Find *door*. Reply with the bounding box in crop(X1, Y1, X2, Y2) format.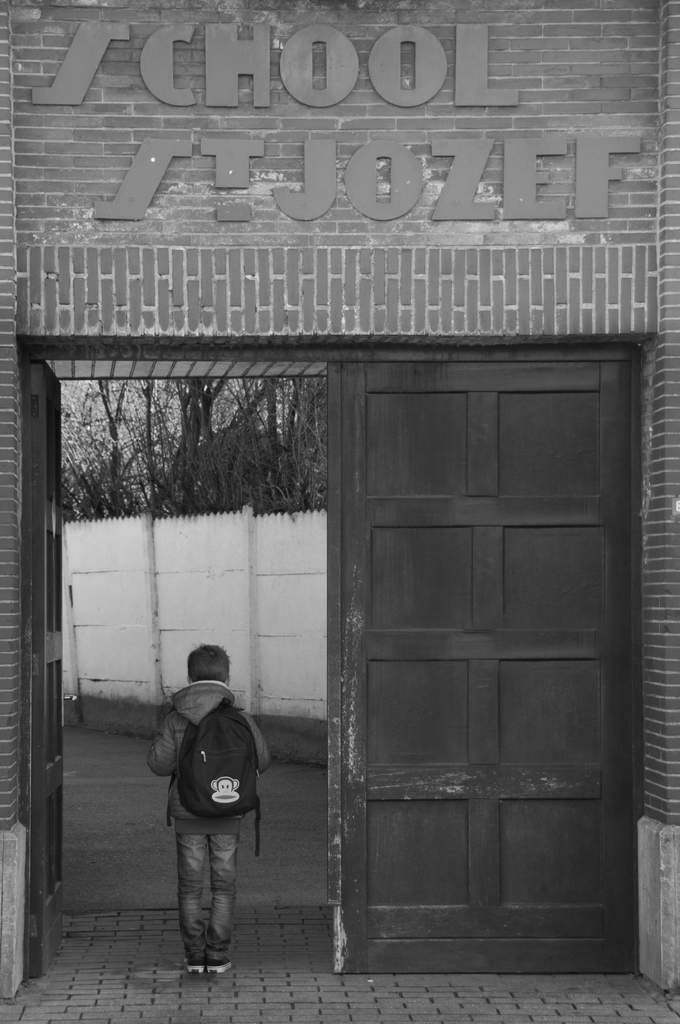
crop(35, 359, 65, 982).
